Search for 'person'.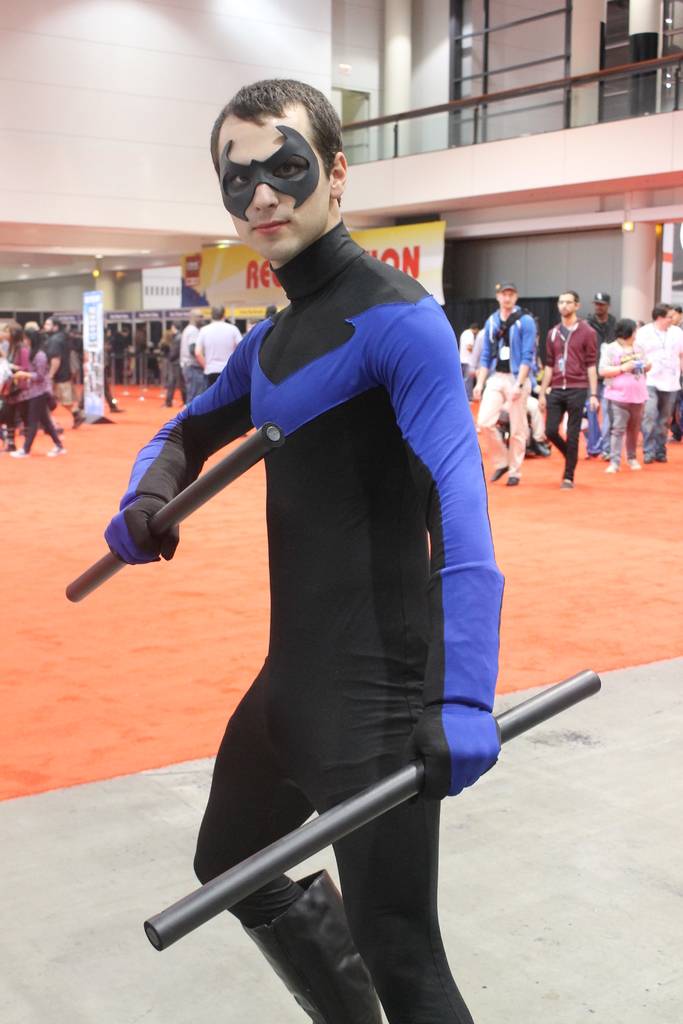
Found at {"x1": 194, "y1": 302, "x2": 242, "y2": 391}.
